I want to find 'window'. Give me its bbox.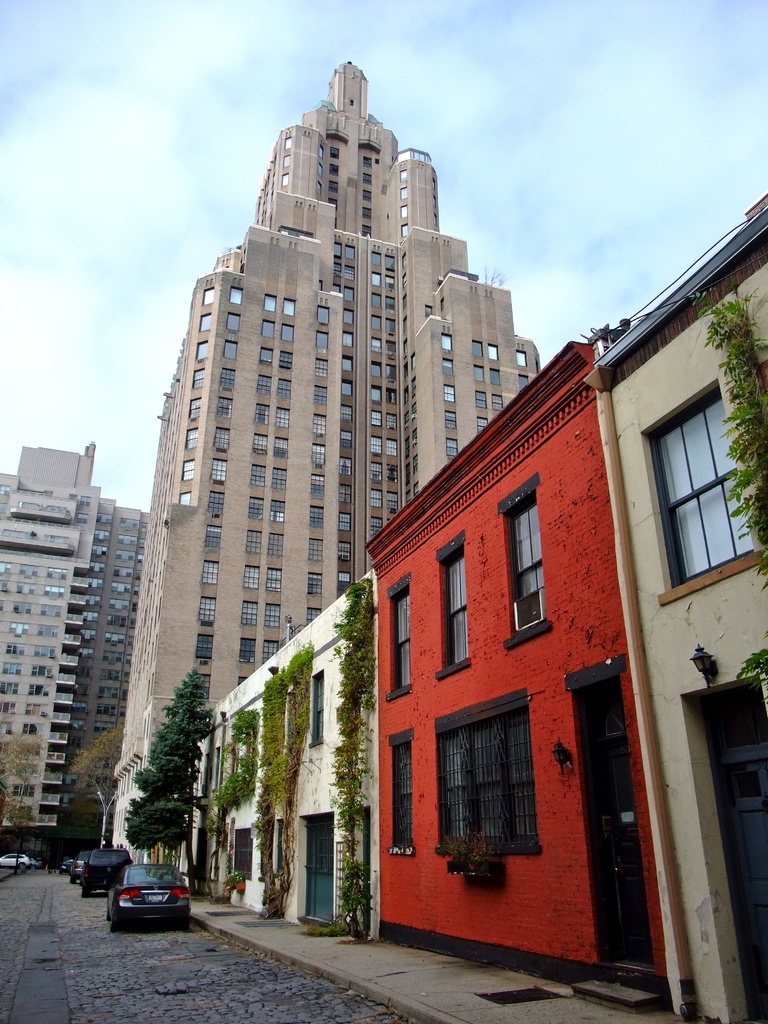
Rect(370, 436, 382, 452).
